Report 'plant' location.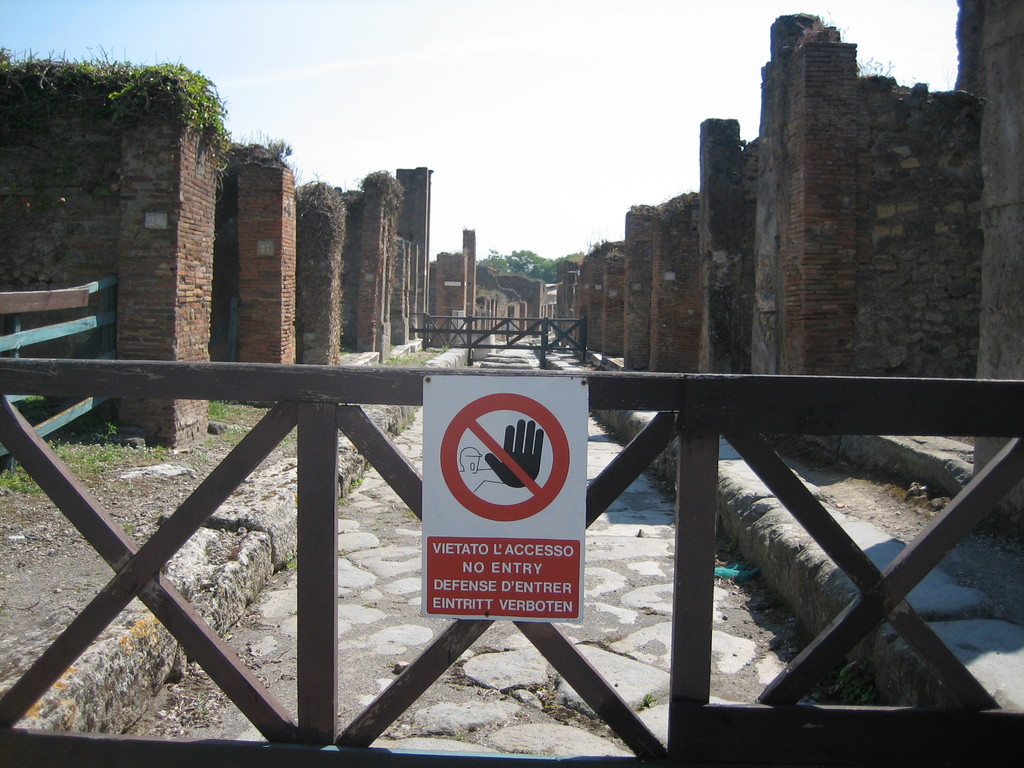
Report: (375, 348, 411, 368).
